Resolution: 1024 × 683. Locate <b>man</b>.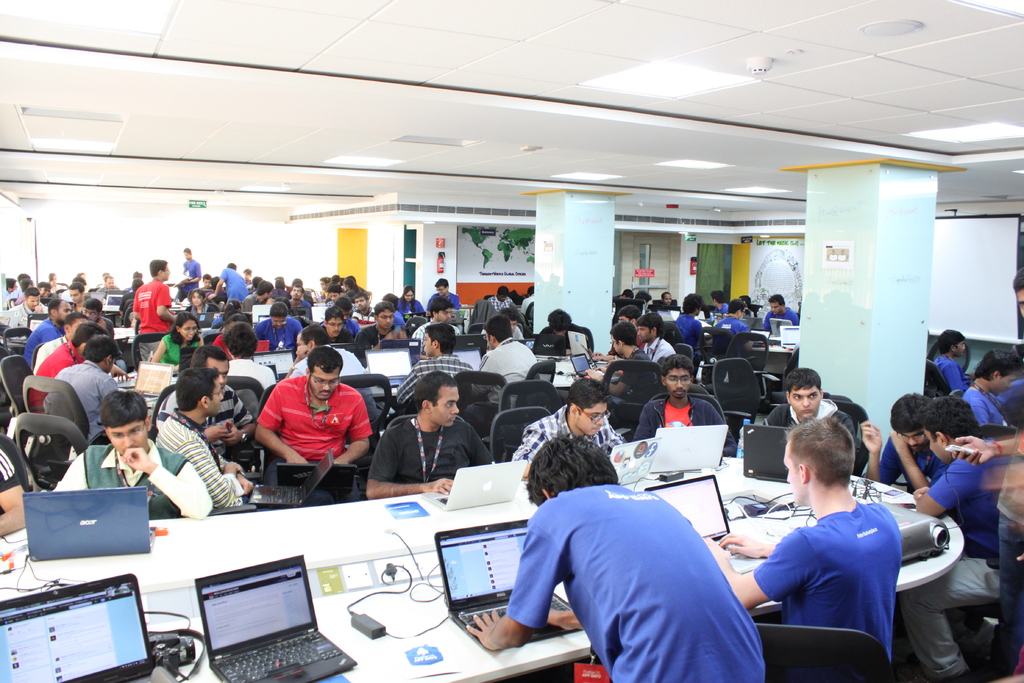
pyautogui.locateOnScreen(516, 289, 535, 312).
